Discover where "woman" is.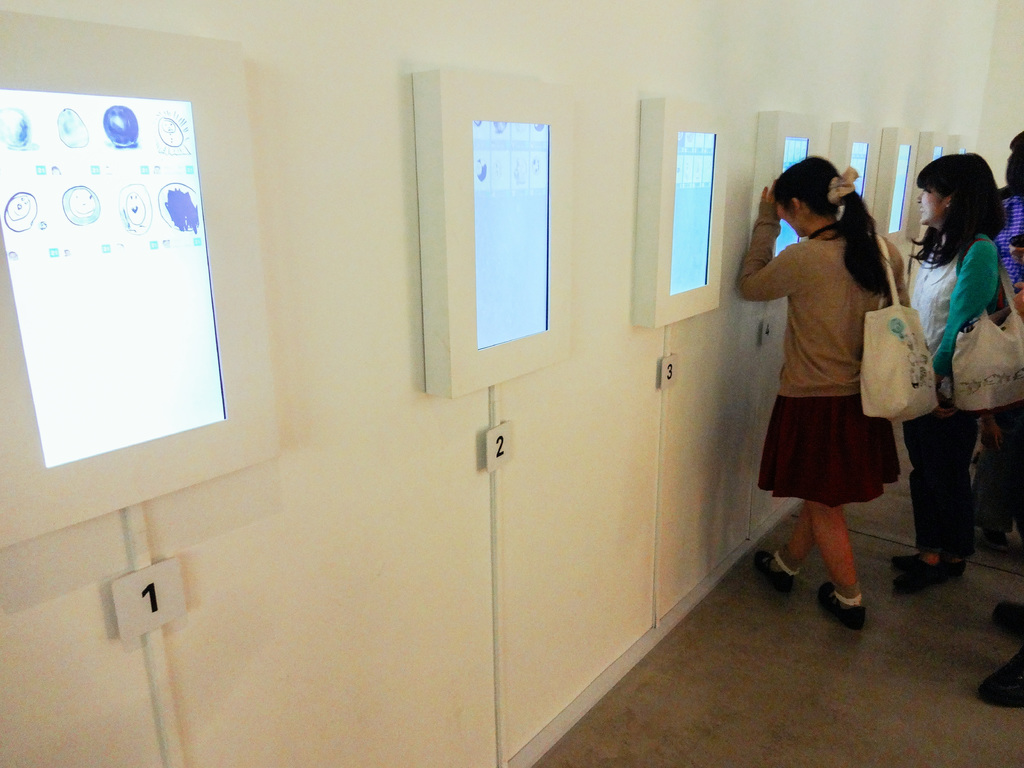
Discovered at crop(895, 152, 1007, 590).
